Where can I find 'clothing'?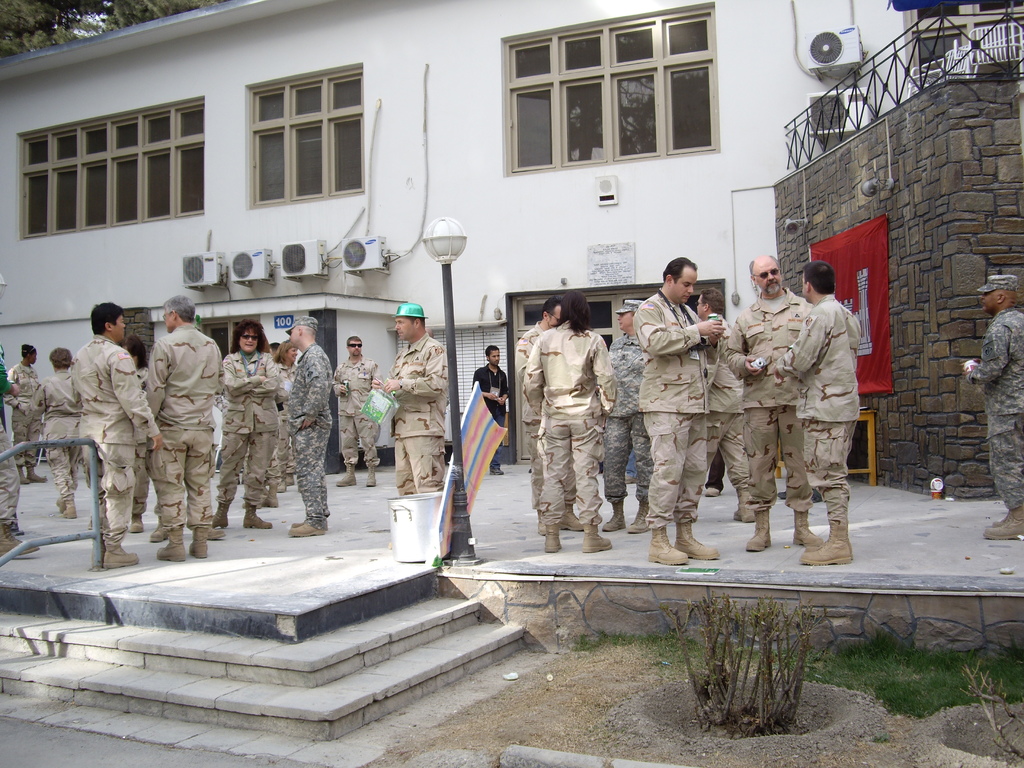
You can find it at x1=595, y1=324, x2=645, y2=492.
